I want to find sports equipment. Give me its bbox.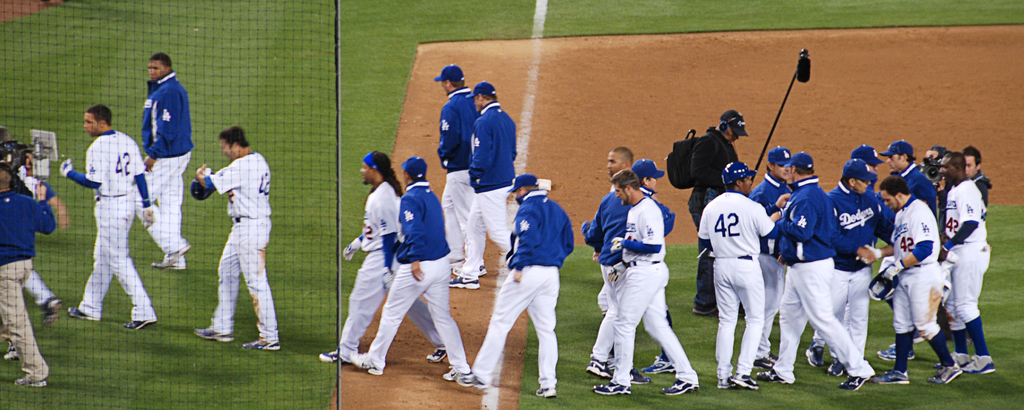
l=728, t=375, r=760, b=390.
